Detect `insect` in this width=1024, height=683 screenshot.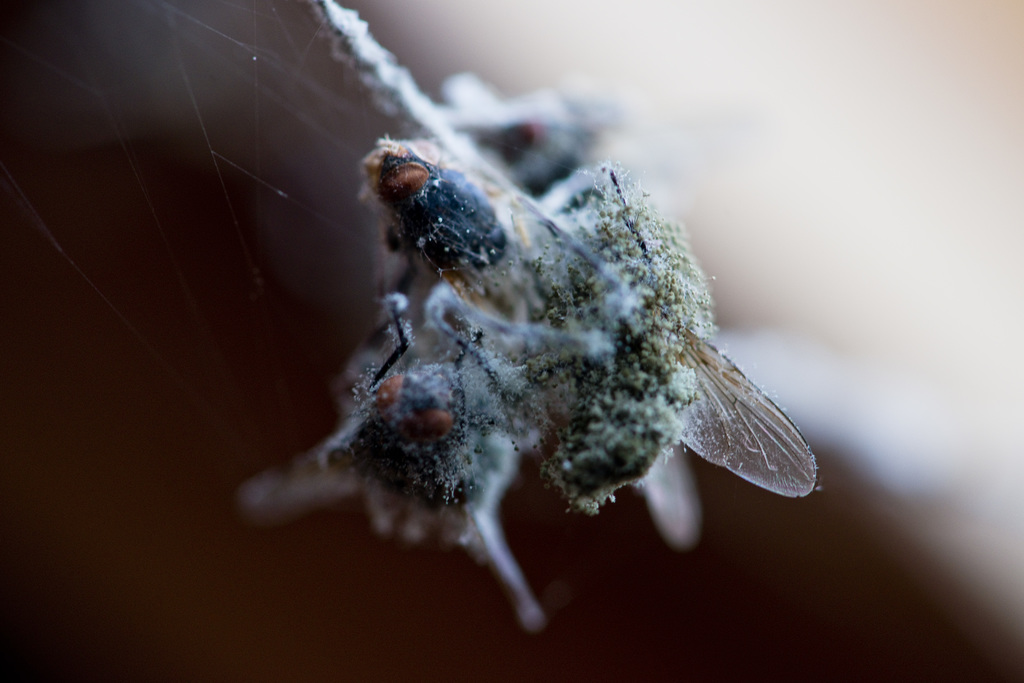
Detection: (left=236, top=168, right=598, bottom=634).
